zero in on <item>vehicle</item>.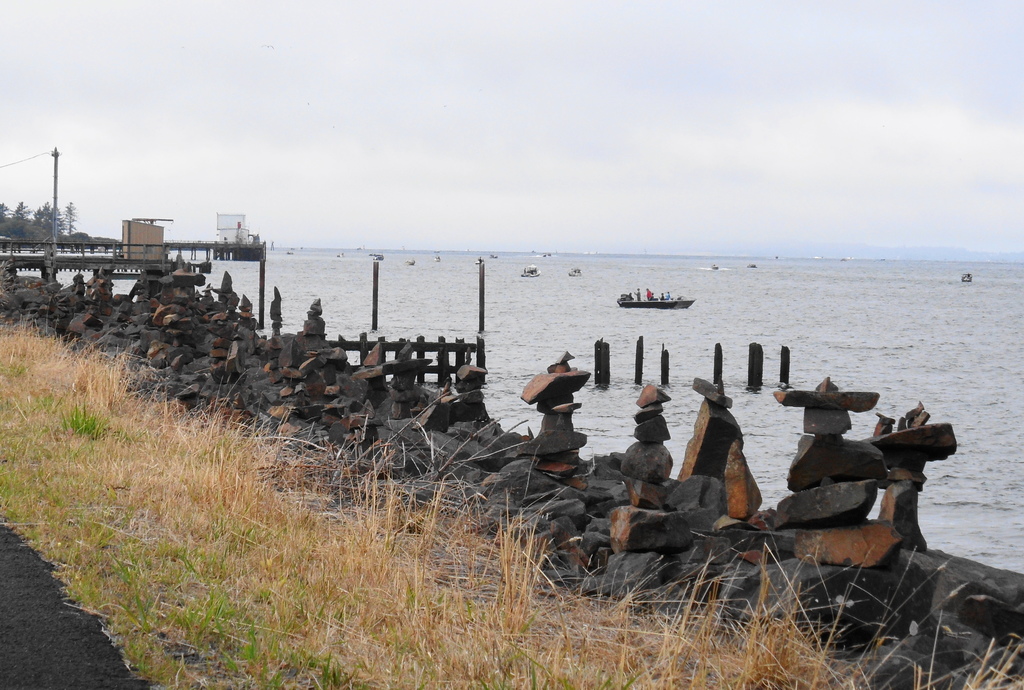
Zeroed in: [x1=961, y1=270, x2=977, y2=284].
